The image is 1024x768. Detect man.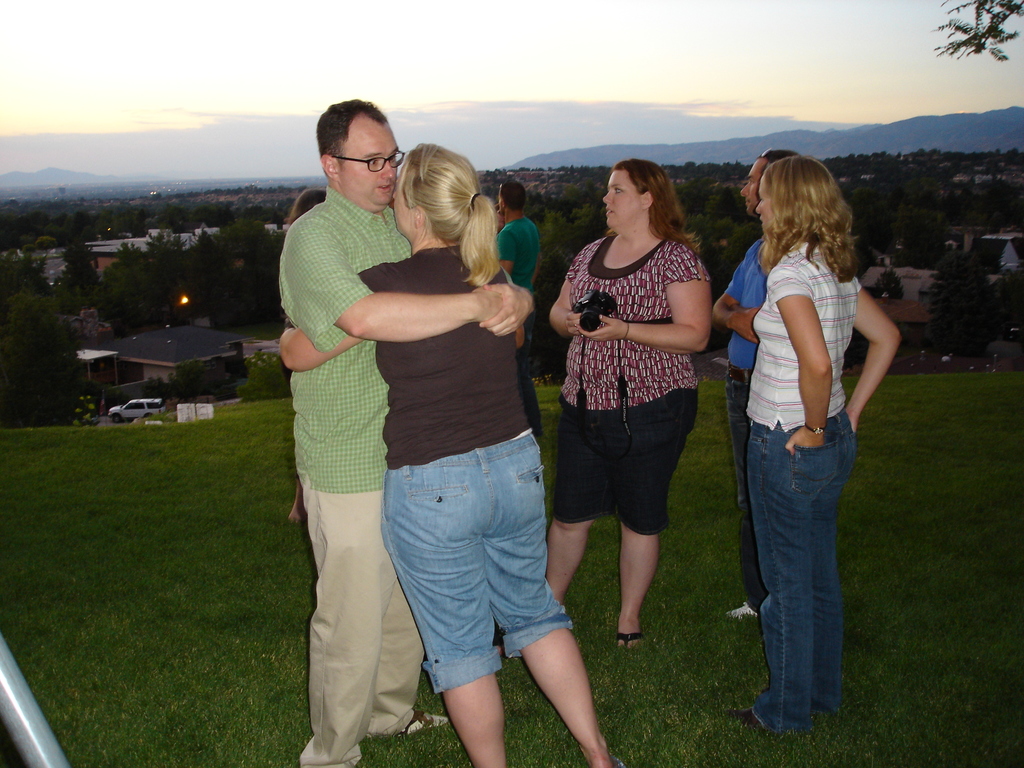
Detection: 329 103 550 726.
